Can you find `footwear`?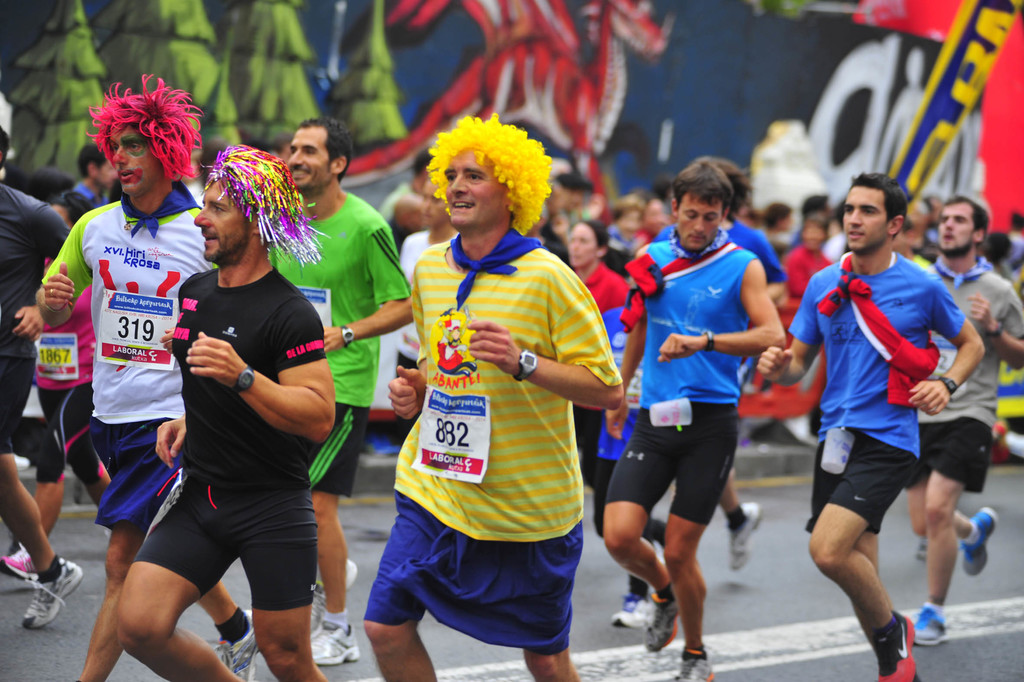
Yes, bounding box: 0 535 45 586.
